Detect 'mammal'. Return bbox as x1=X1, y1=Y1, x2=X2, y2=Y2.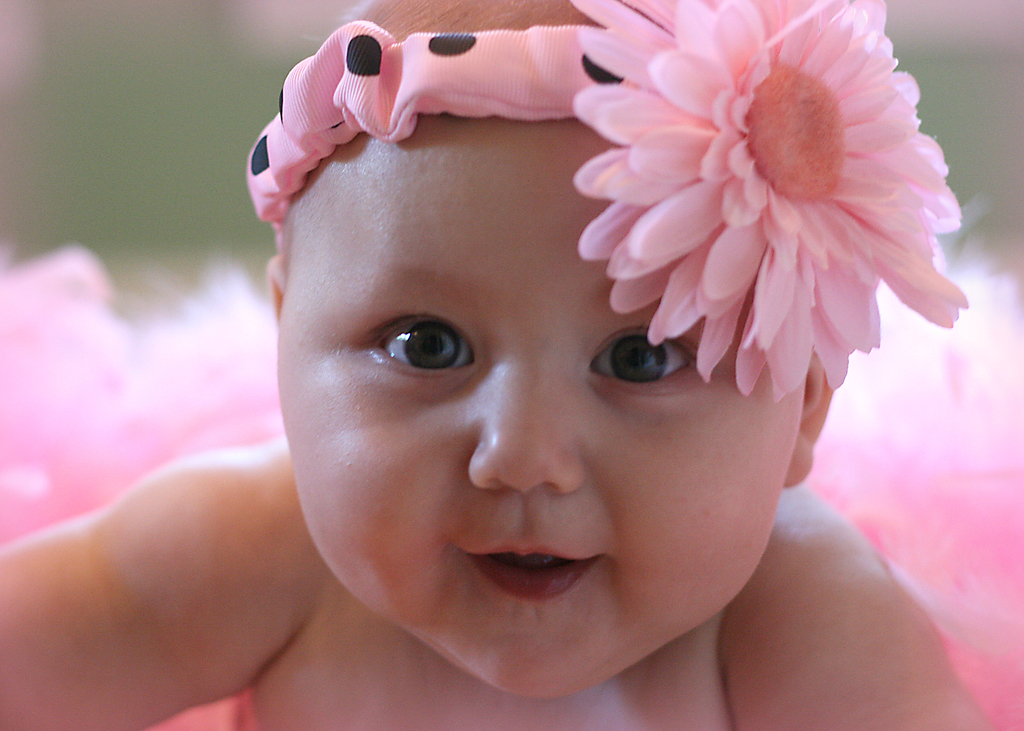
x1=0, y1=0, x2=1023, y2=730.
